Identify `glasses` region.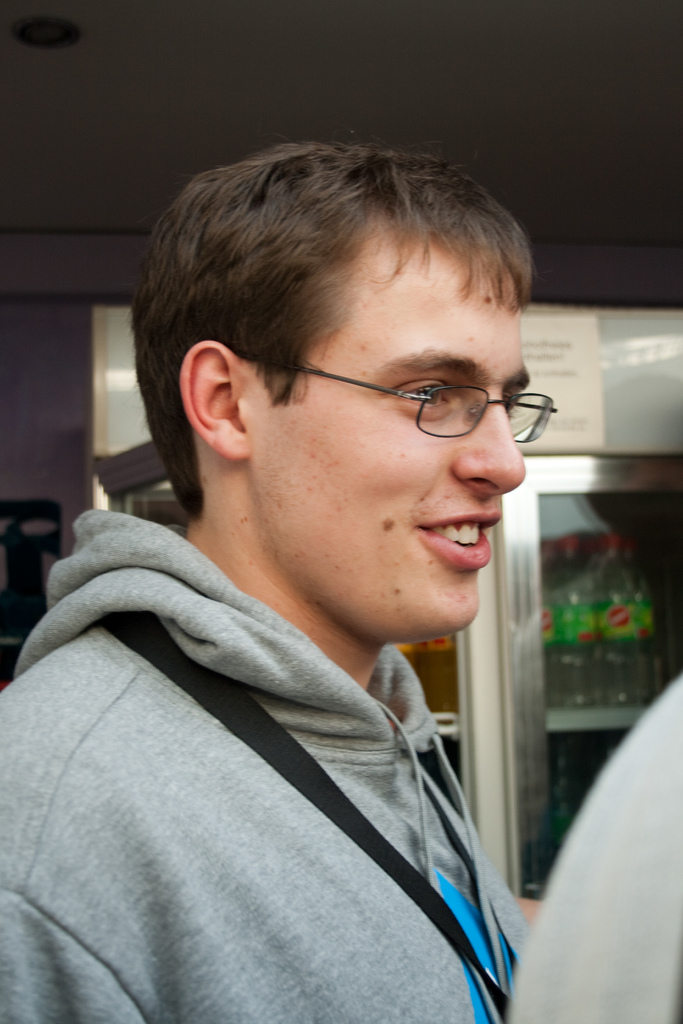
Region: locate(234, 344, 572, 443).
